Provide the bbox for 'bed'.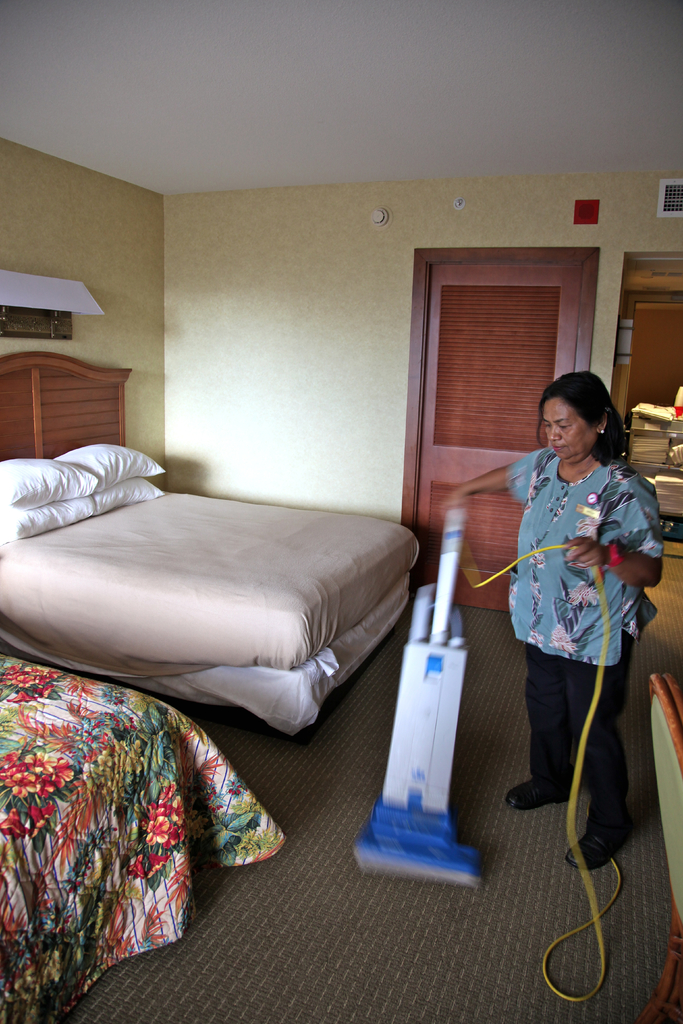
<box>8,406,434,743</box>.
